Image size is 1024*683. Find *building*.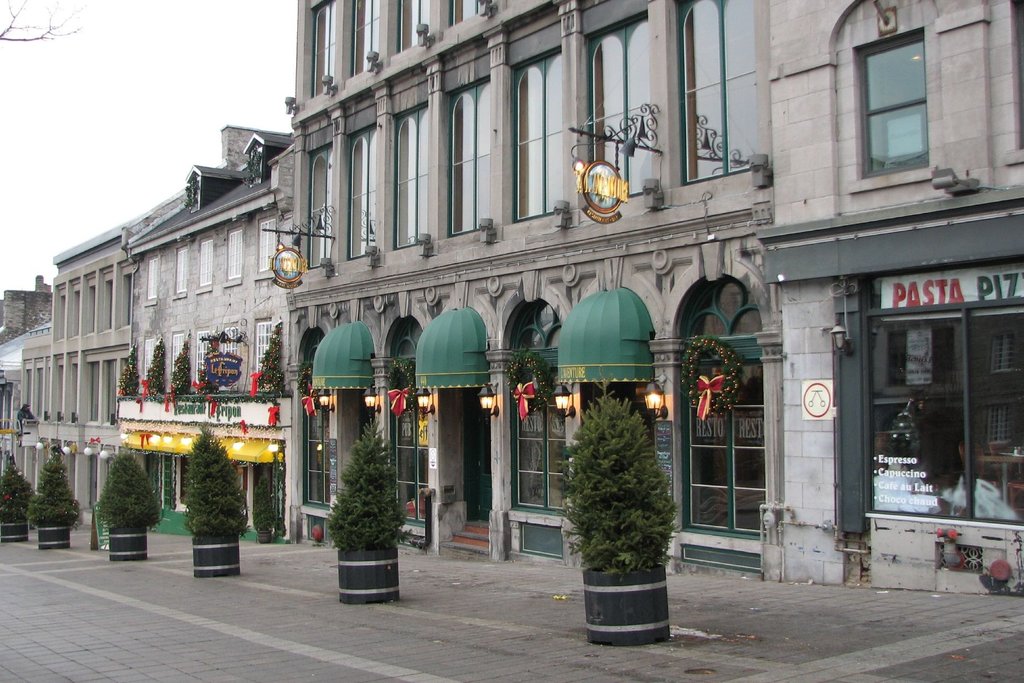
<box>0,321,51,463</box>.
